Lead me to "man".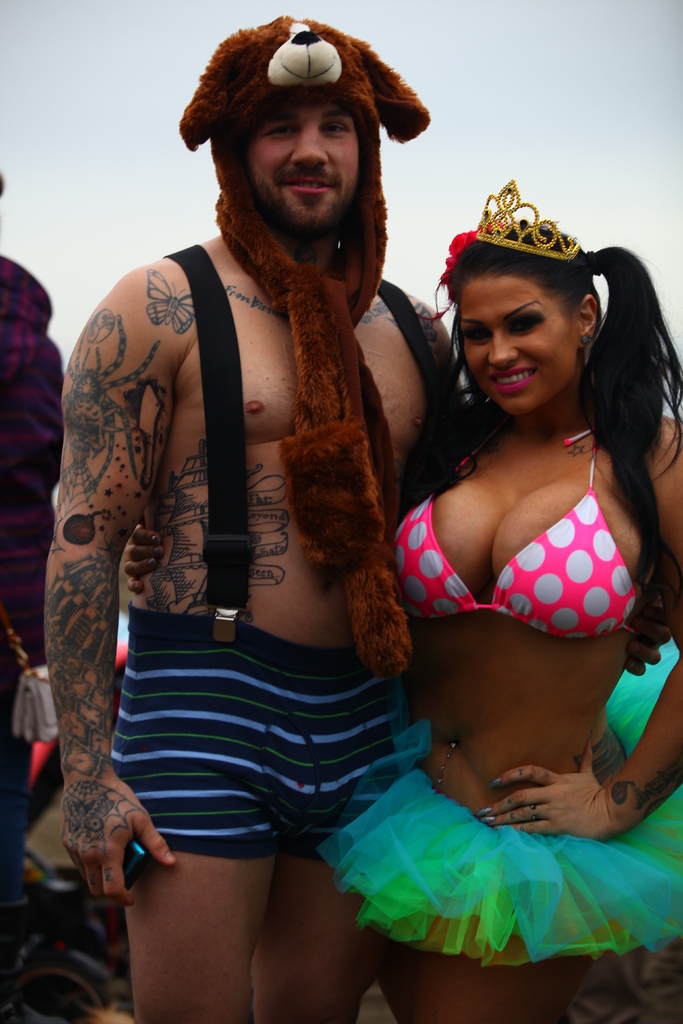
Lead to [64, 8, 473, 937].
